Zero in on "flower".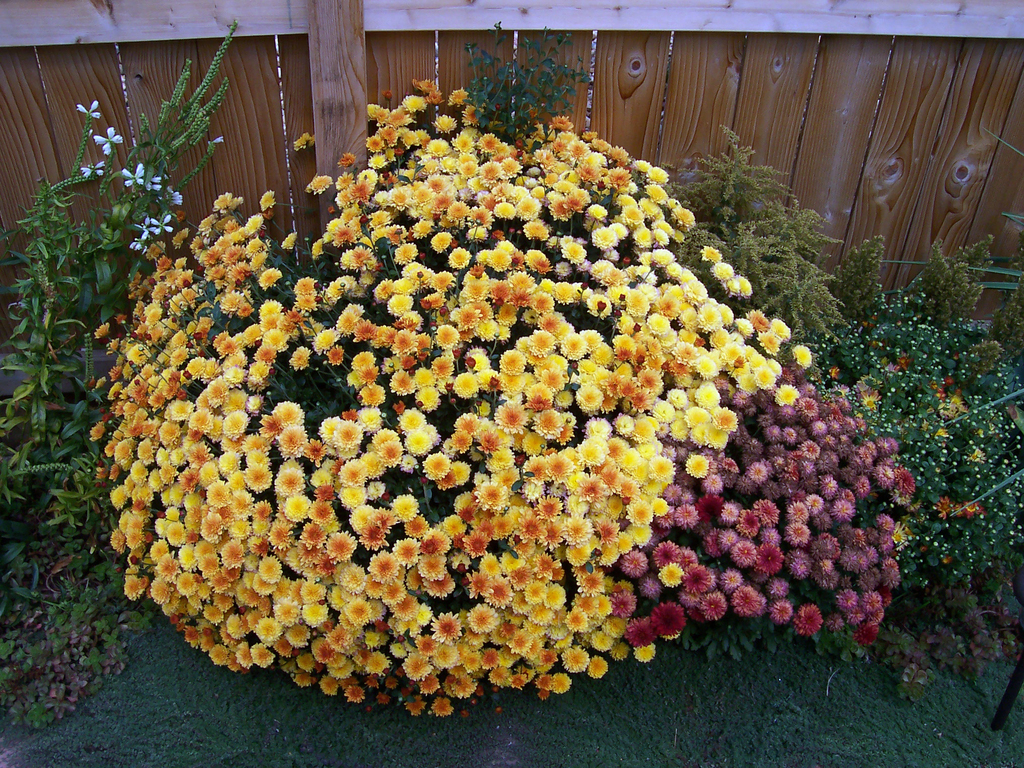
Zeroed in: region(136, 221, 153, 241).
